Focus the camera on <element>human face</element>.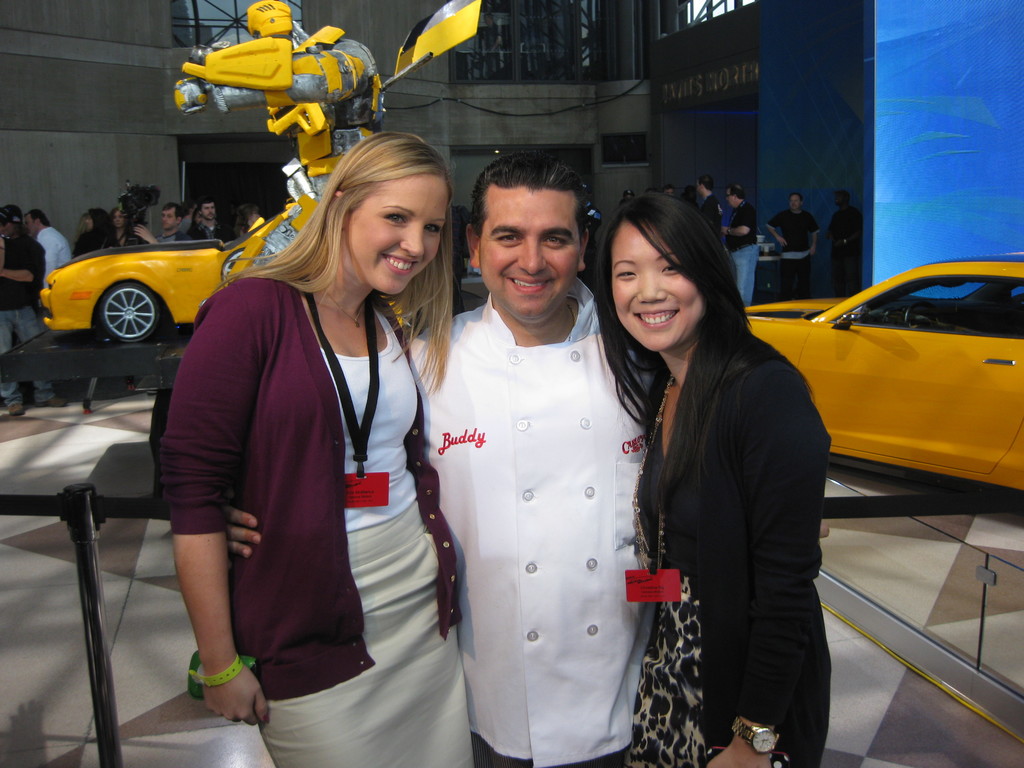
Focus region: 694:180:705:195.
